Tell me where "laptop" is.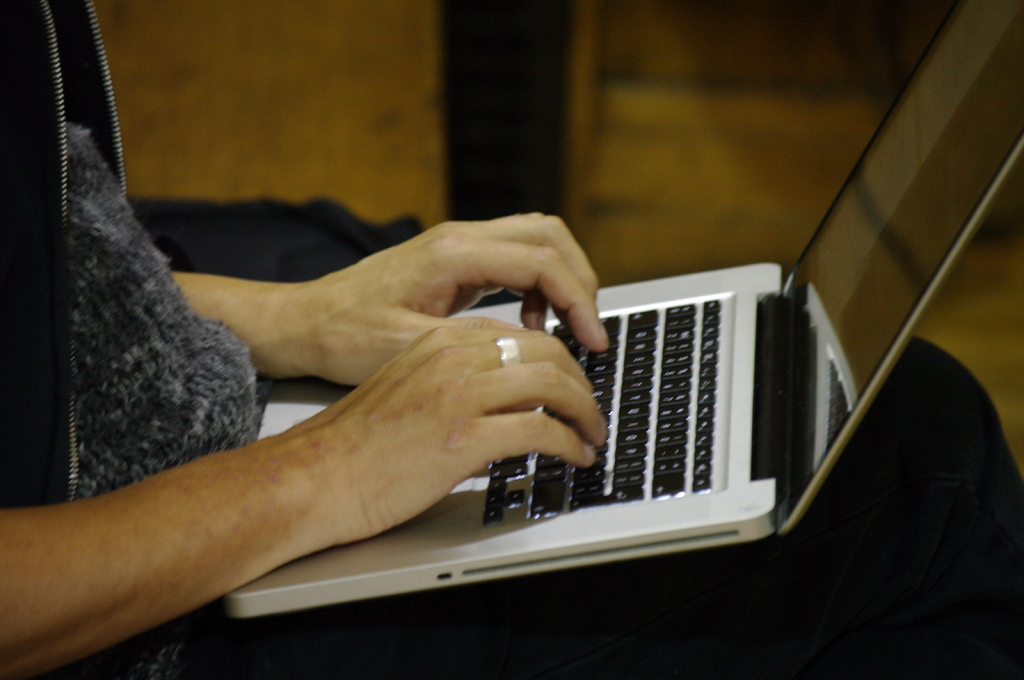
"laptop" is at 226 2 1023 619.
